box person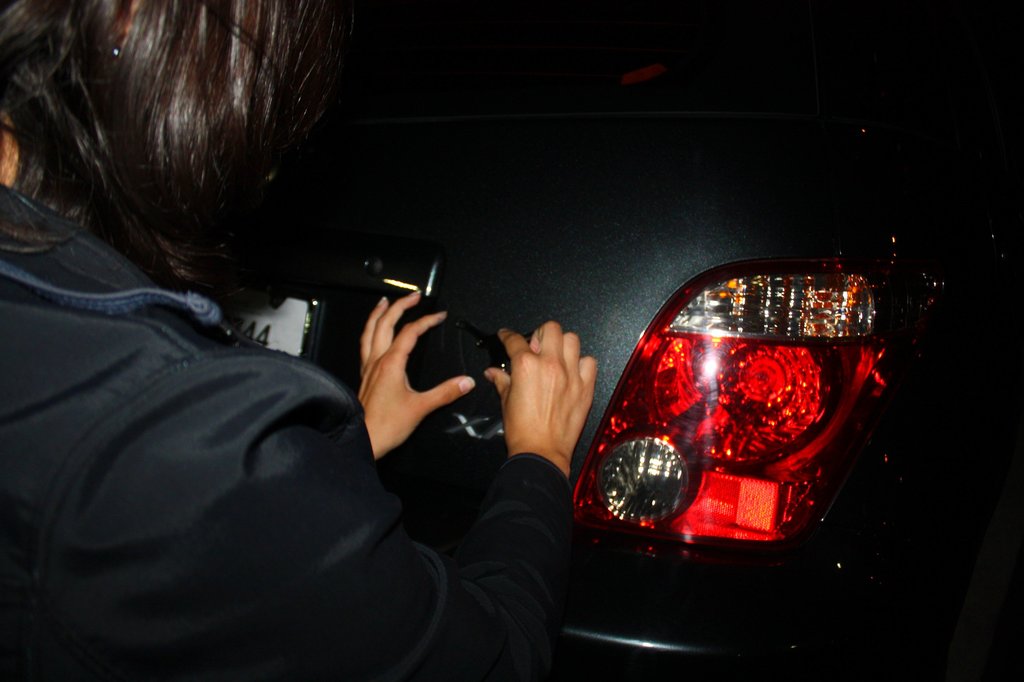
(left=1, top=0, right=604, bottom=681)
